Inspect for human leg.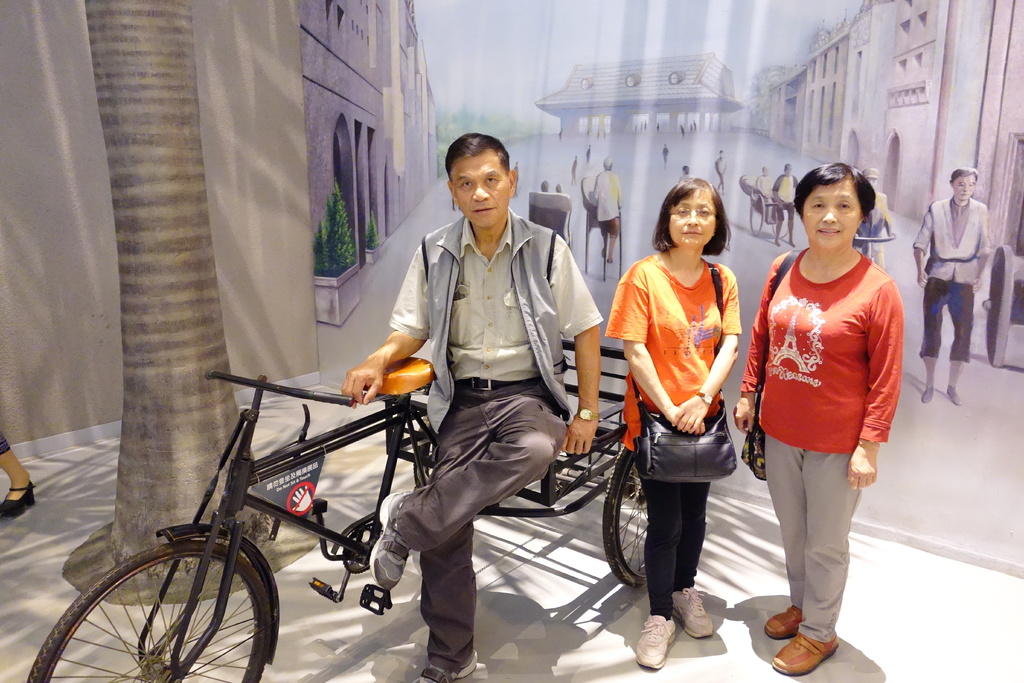
Inspection: (x1=954, y1=284, x2=977, y2=403).
